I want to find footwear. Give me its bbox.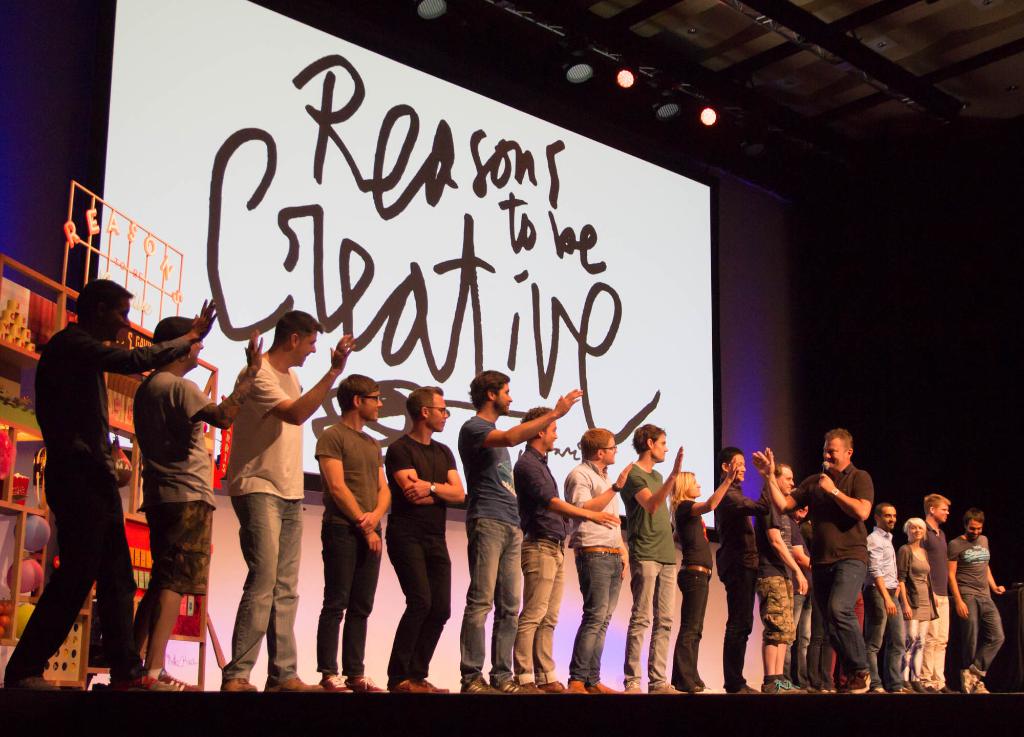
bbox(803, 686, 820, 694).
